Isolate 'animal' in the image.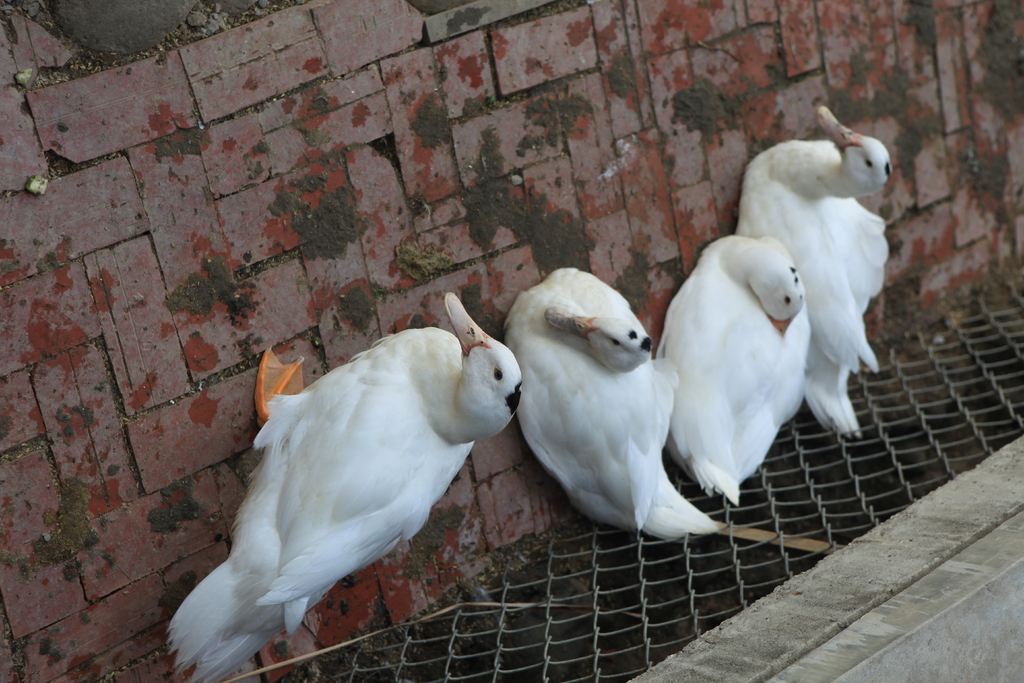
Isolated region: (x1=497, y1=268, x2=723, y2=539).
